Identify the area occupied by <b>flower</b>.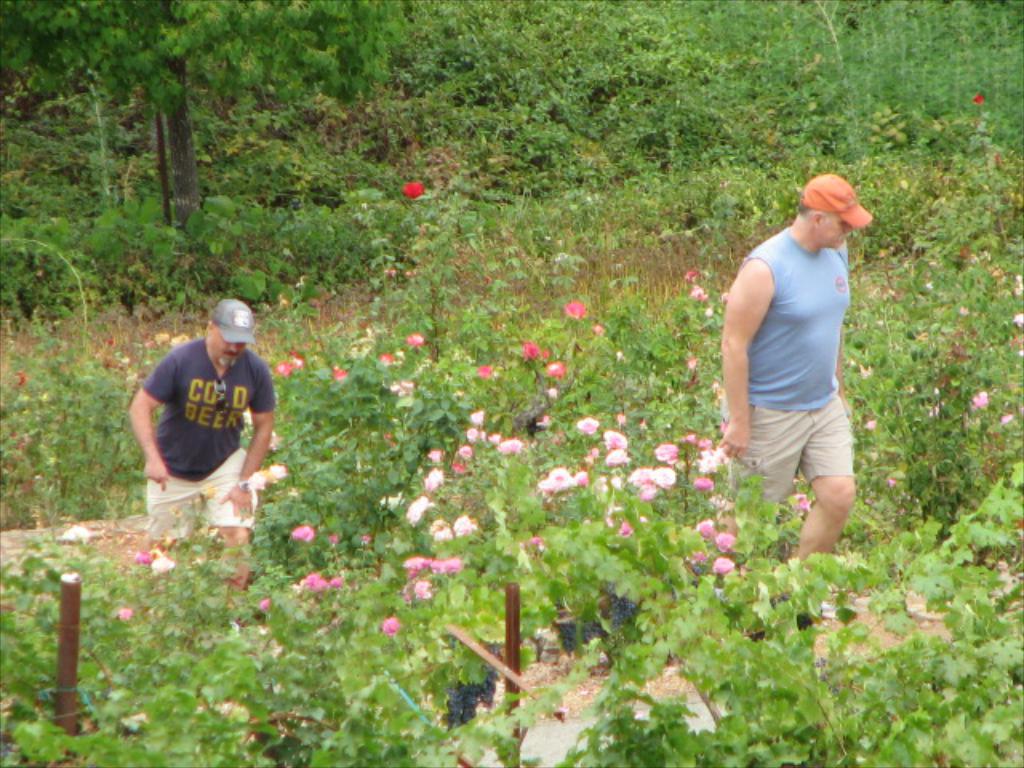
Area: Rect(410, 579, 435, 600).
